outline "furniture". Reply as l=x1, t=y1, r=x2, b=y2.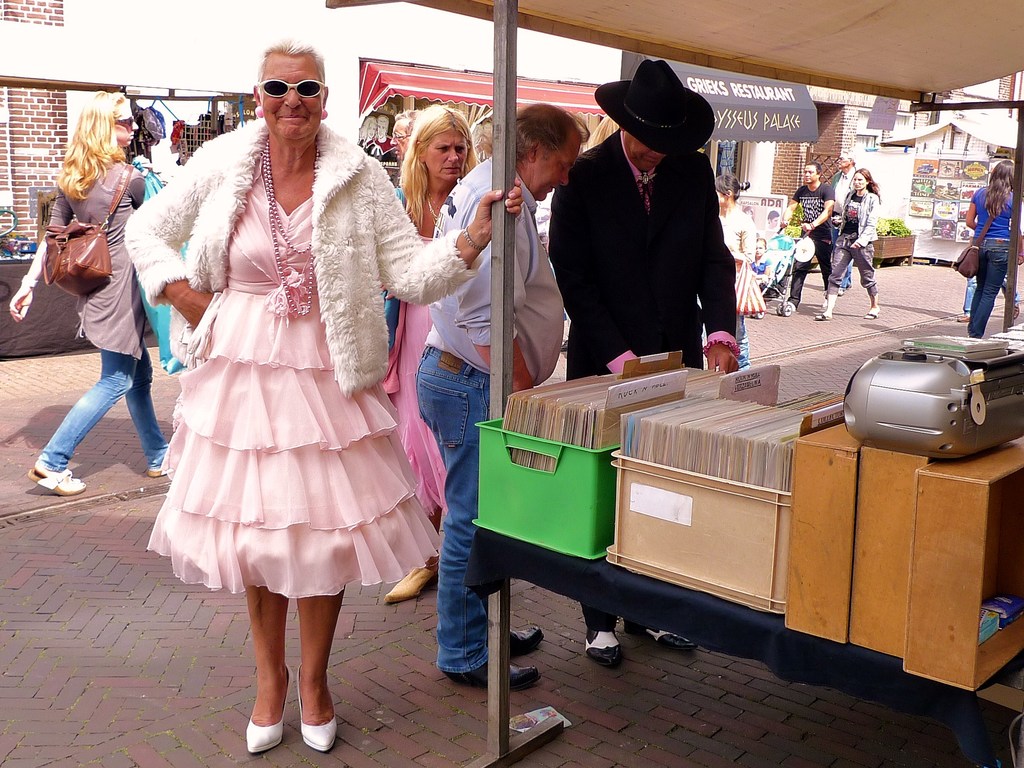
l=873, t=232, r=916, b=268.
